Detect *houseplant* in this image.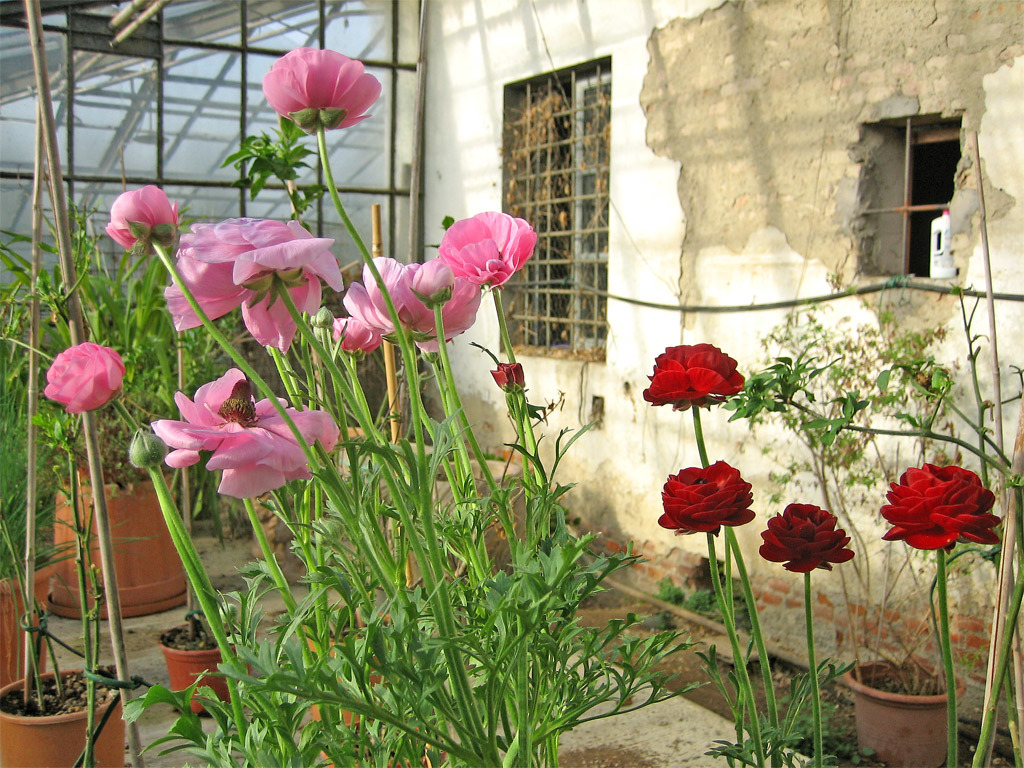
Detection: left=47, top=50, right=700, bottom=767.
